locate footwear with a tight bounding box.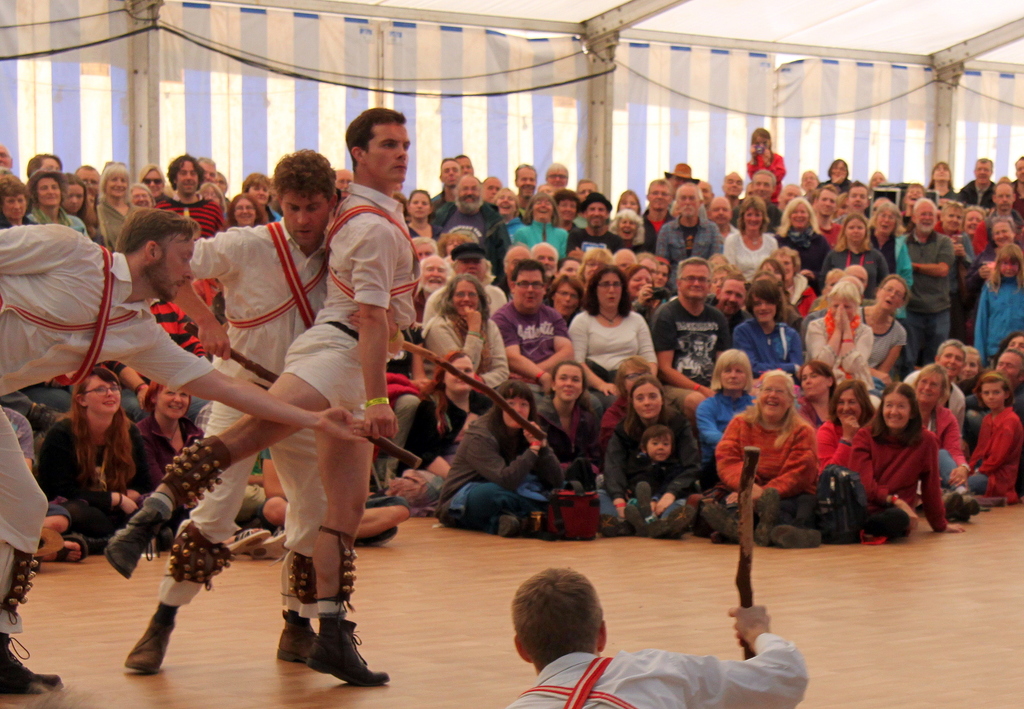
bbox=[865, 506, 903, 542].
